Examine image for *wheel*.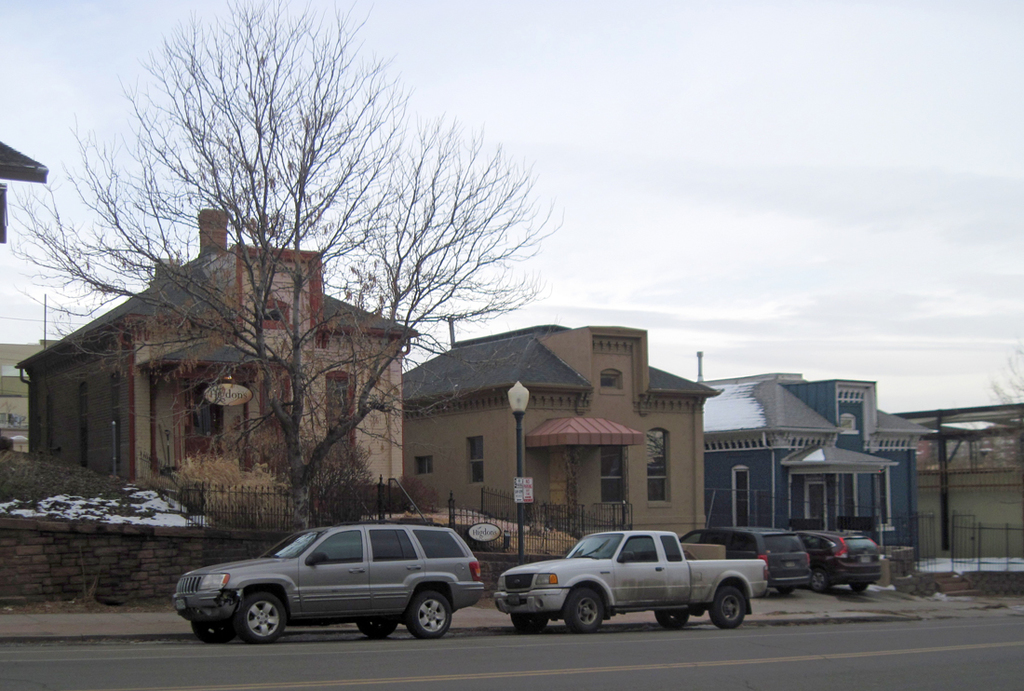
Examination result: region(234, 588, 283, 645).
